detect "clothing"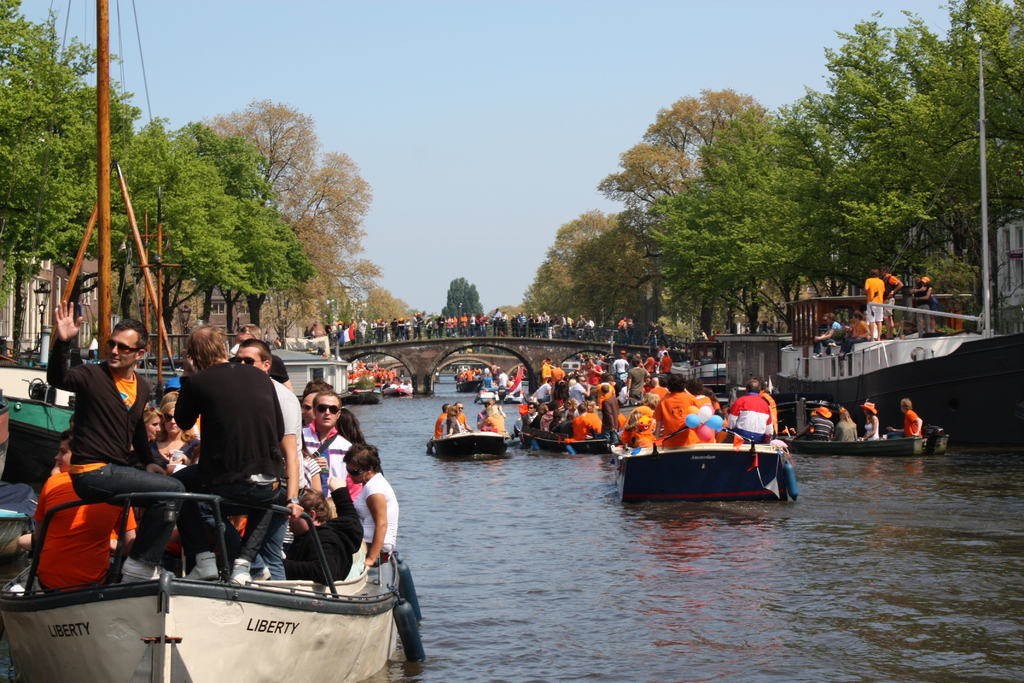
locate(844, 318, 875, 347)
